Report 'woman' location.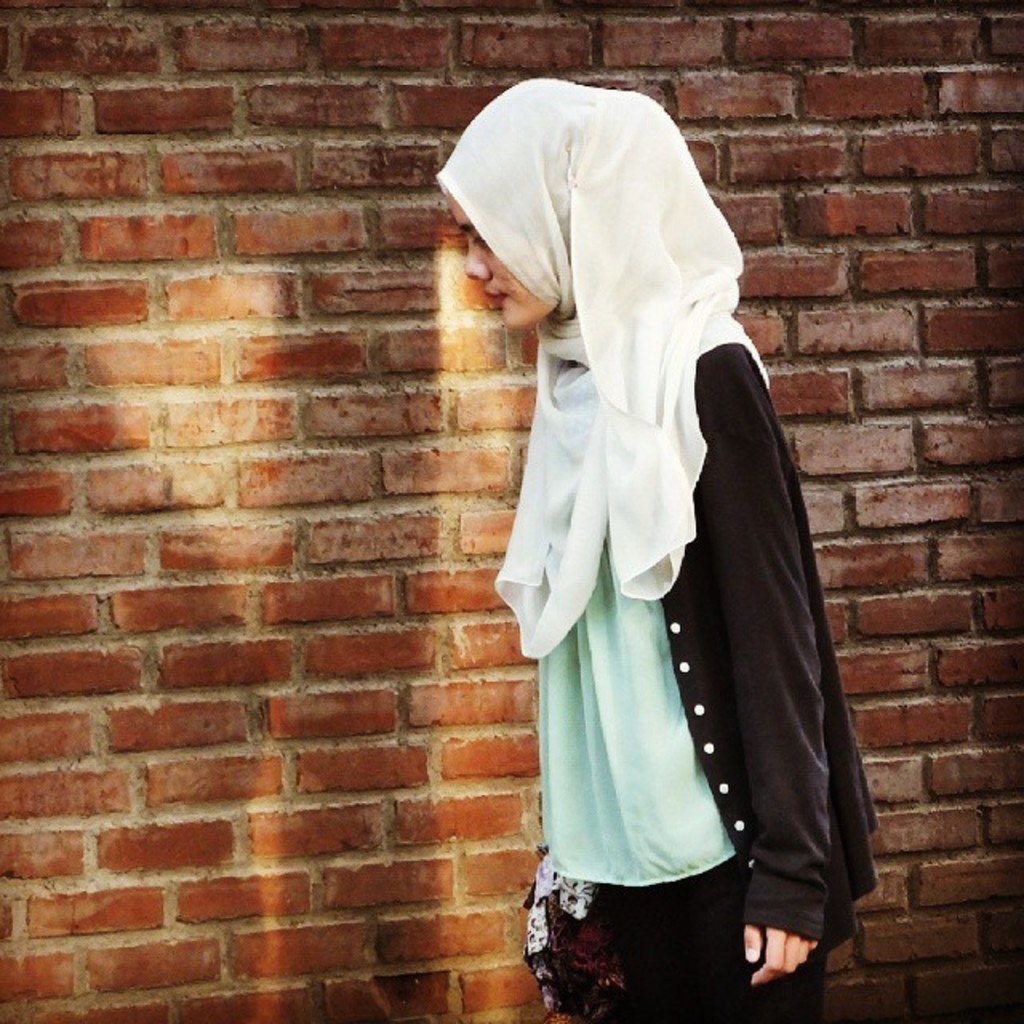
Report: rect(453, 35, 853, 1011).
